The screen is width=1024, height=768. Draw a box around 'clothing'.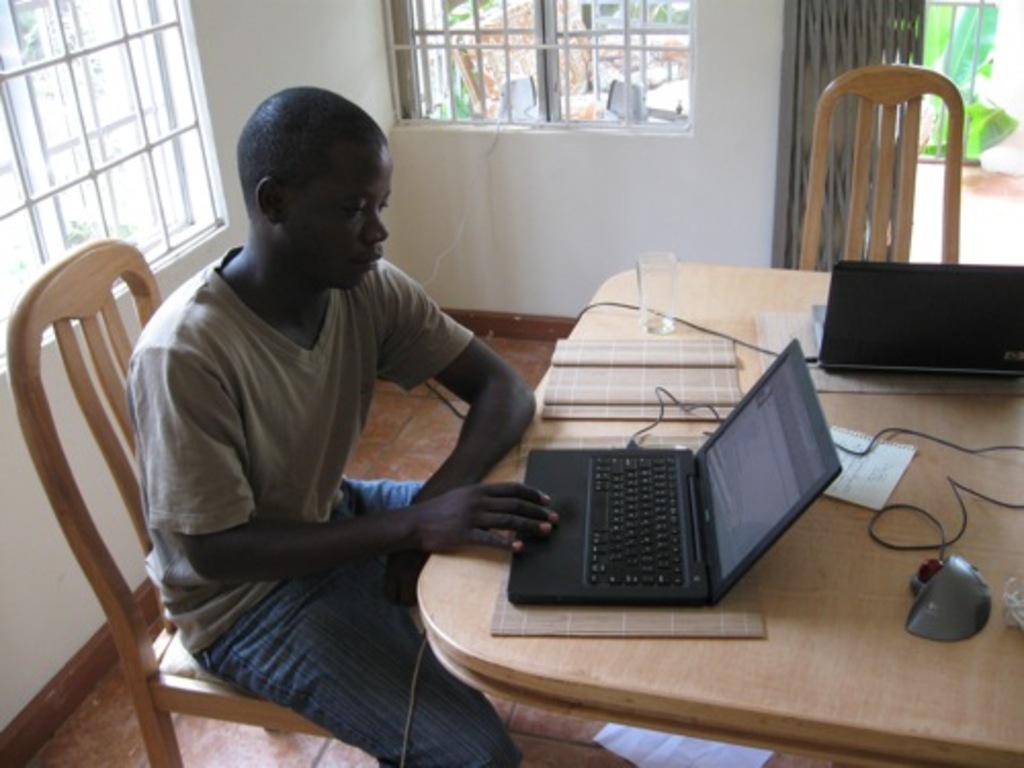
[x1=129, y1=162, x2=520, y2=725].
